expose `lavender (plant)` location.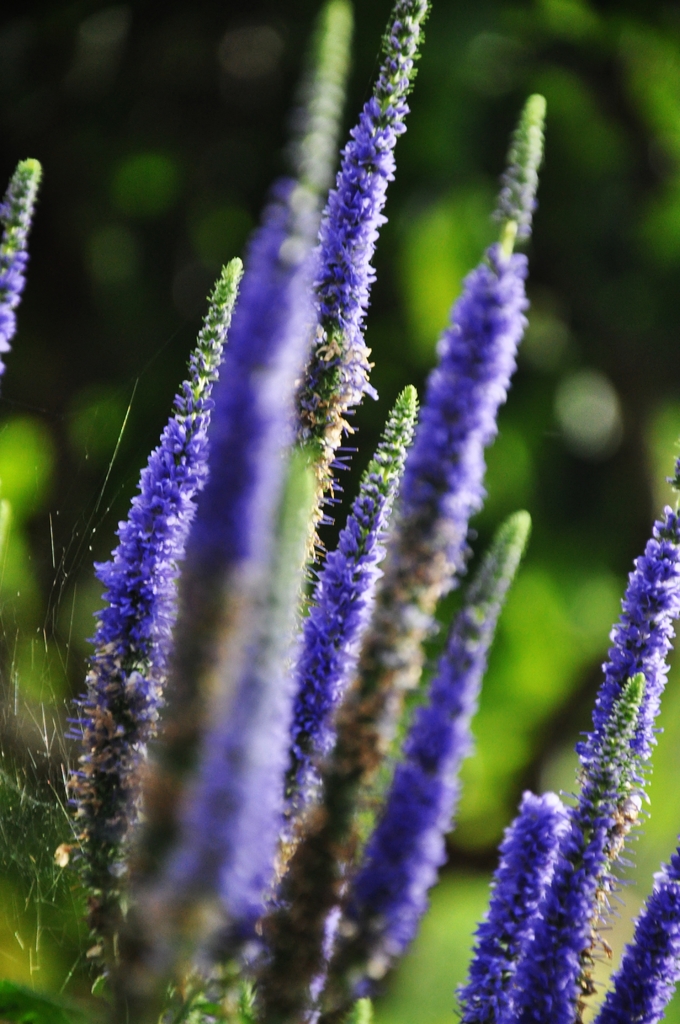
Exposed at bbox=(295, 0, 451, 505).
